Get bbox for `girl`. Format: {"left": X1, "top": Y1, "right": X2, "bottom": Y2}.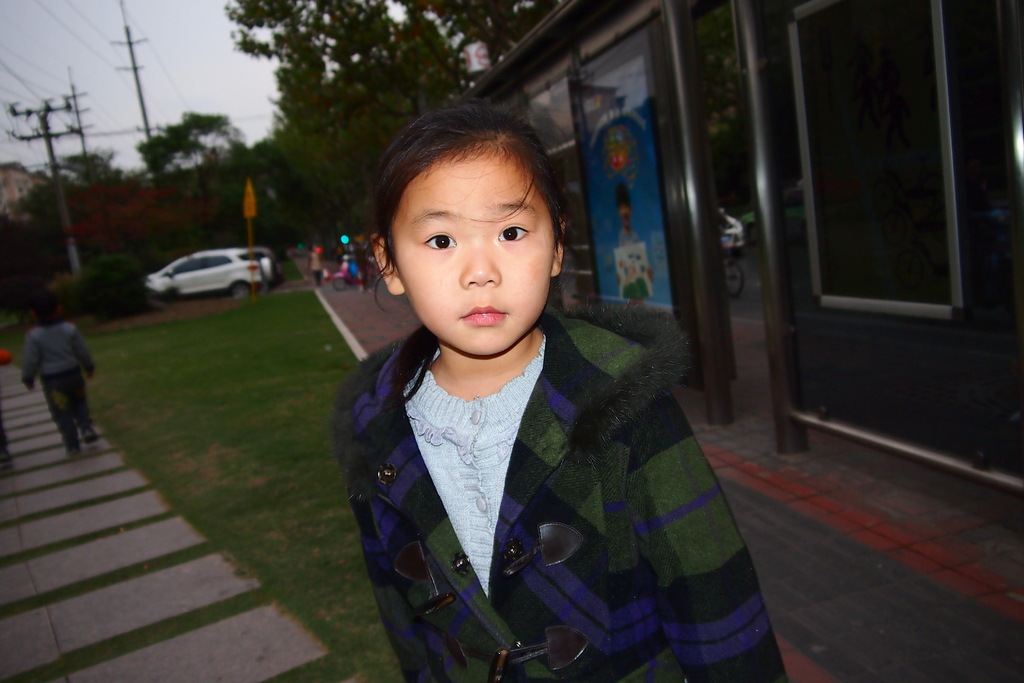
{"left": 22, "top": 301, "right": 102, "bottom": 452}.
